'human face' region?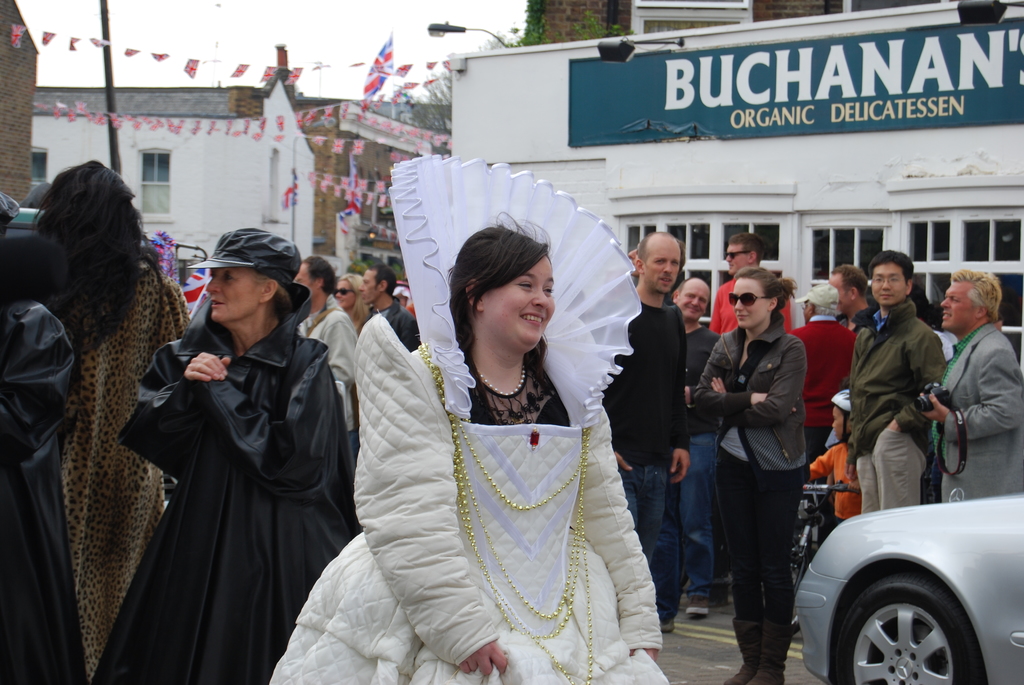
bbox=[735, 279, 766, 327]
